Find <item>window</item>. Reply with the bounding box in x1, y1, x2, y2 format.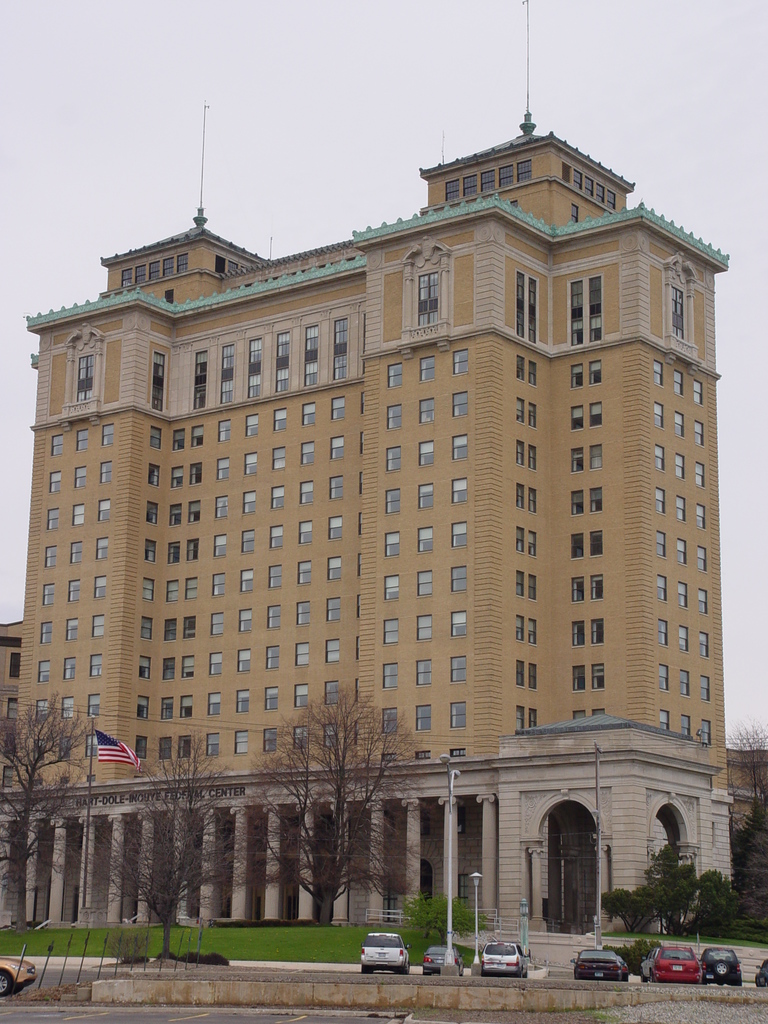
675, 409, 683, 438.
